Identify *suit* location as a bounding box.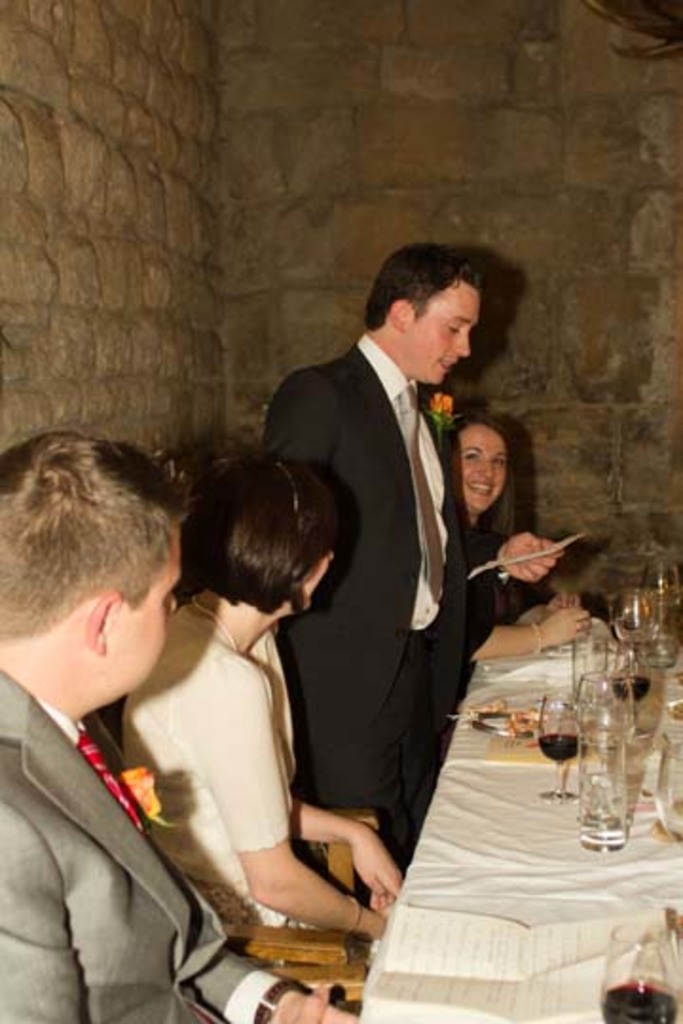
detection(256, 332, 510, 910).
